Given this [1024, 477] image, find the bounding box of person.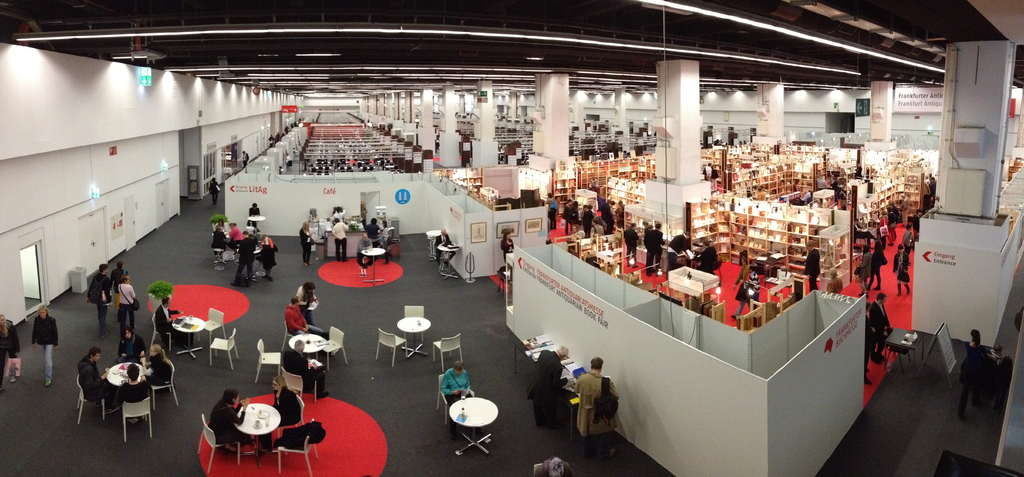
bbox=(0, 315, 11, 383).
